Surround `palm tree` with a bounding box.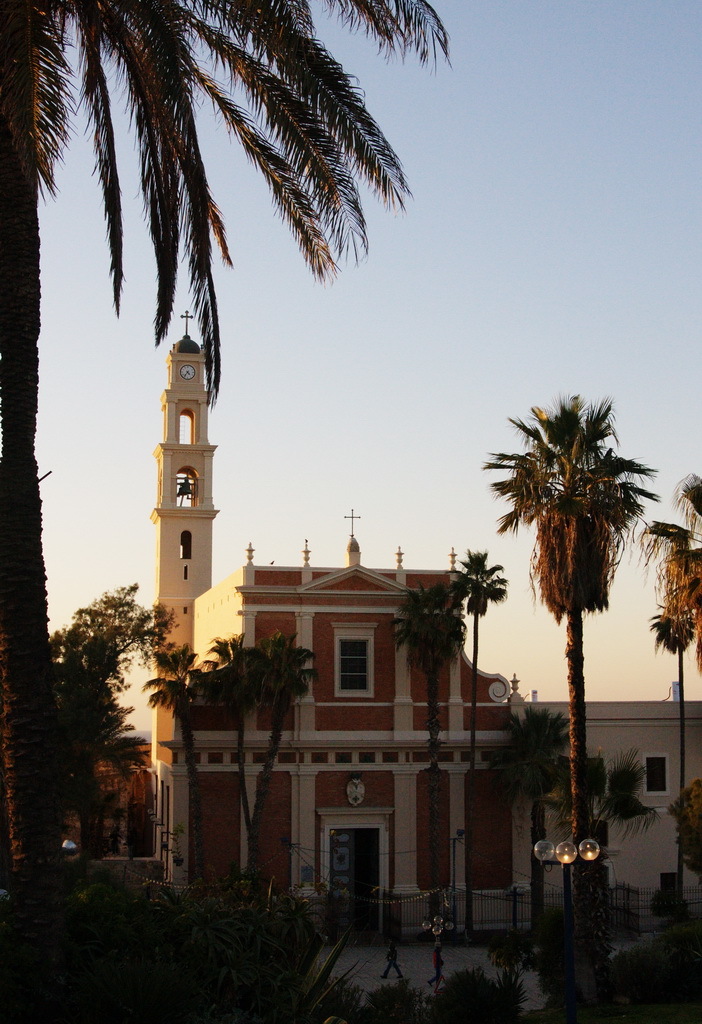
crop(497, 405, 677, 944).
